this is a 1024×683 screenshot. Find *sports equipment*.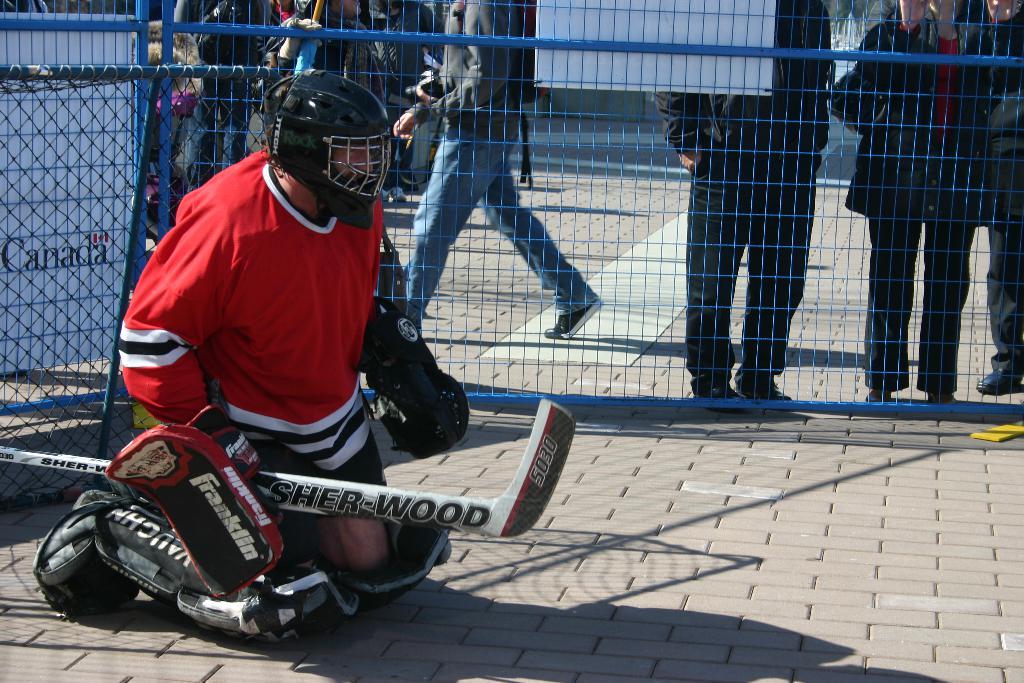
Bounding box: [x1=1, y1=398, x2=579, y2=544].
